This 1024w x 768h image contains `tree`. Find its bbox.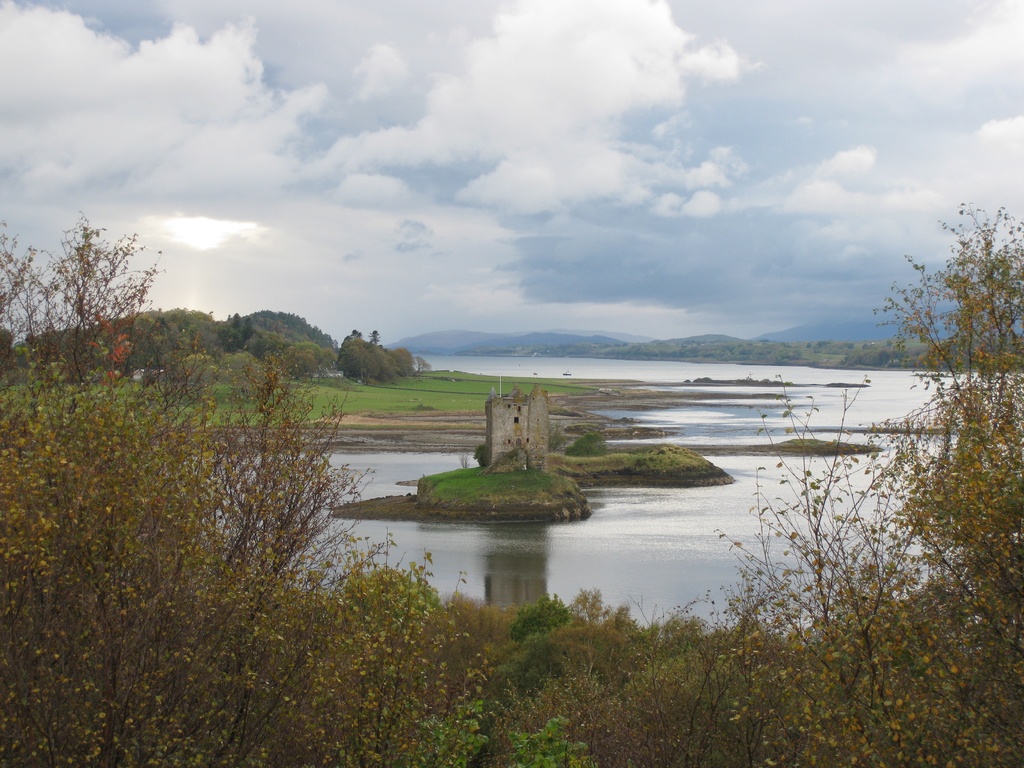
[470,442,486,467].
